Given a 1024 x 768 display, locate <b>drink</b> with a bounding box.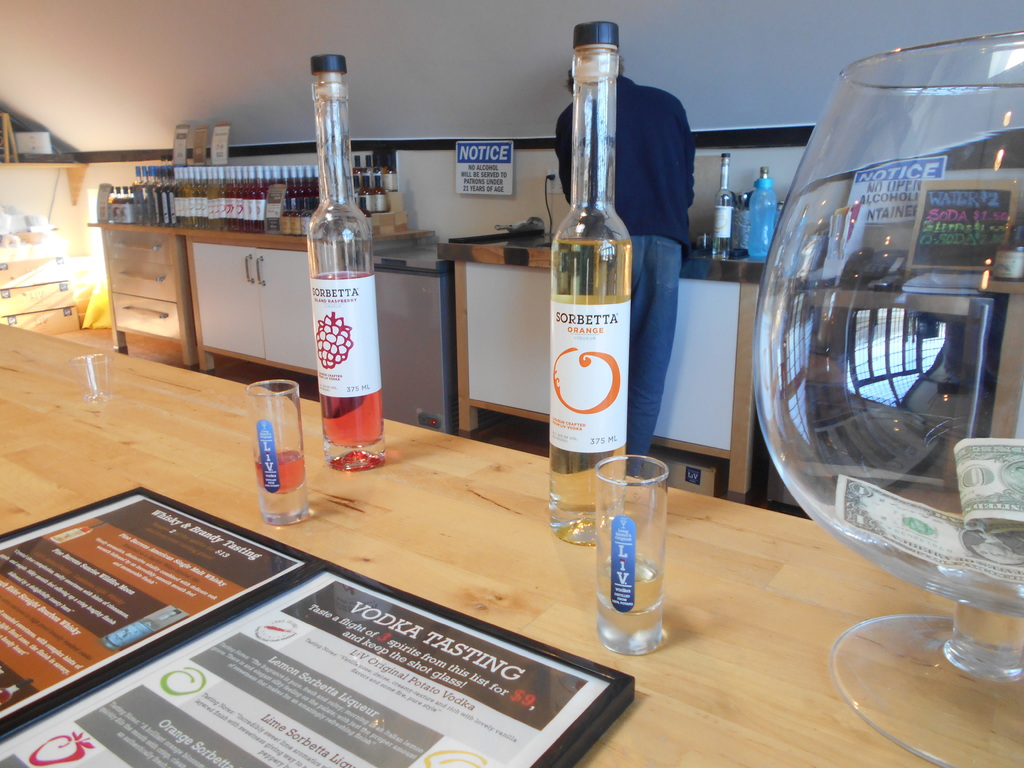
Located: 594,457,670,662.
